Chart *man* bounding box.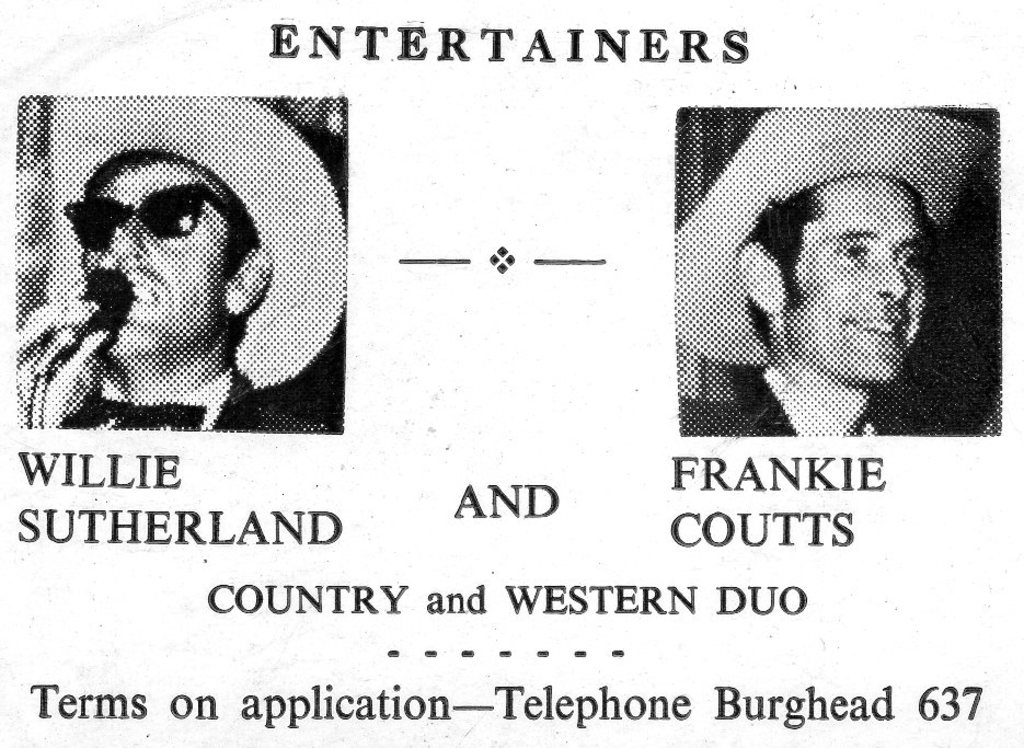
Charted: bbox=[670, 105, 997, 435].
